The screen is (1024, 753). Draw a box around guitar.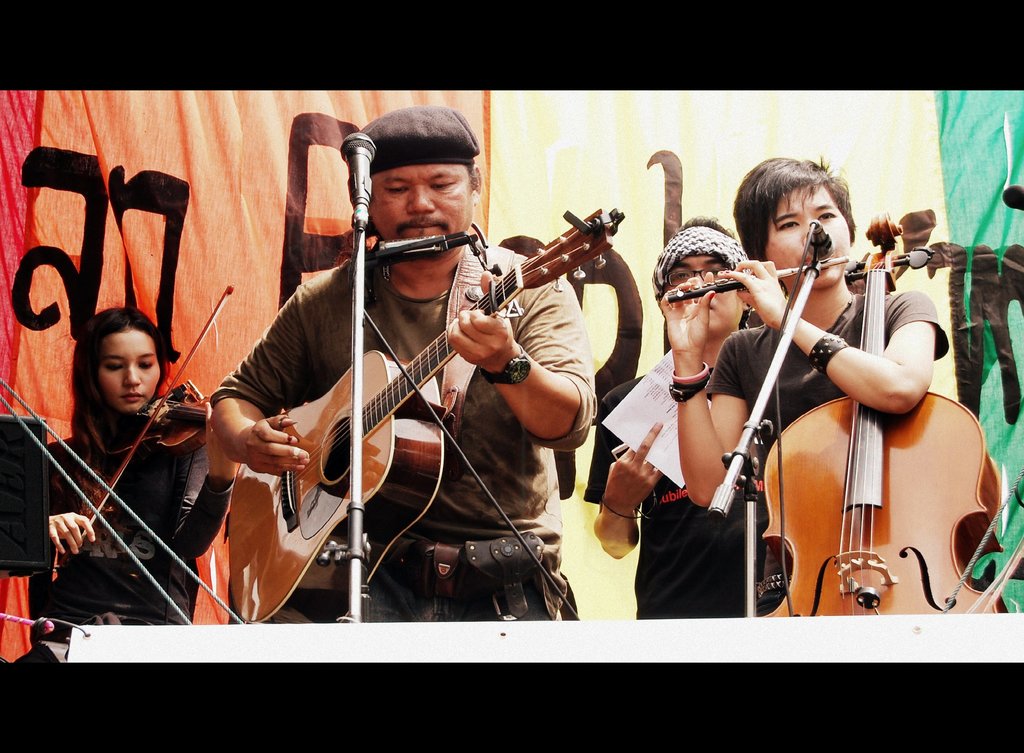
bbox=(202, 187, 621, 583).
